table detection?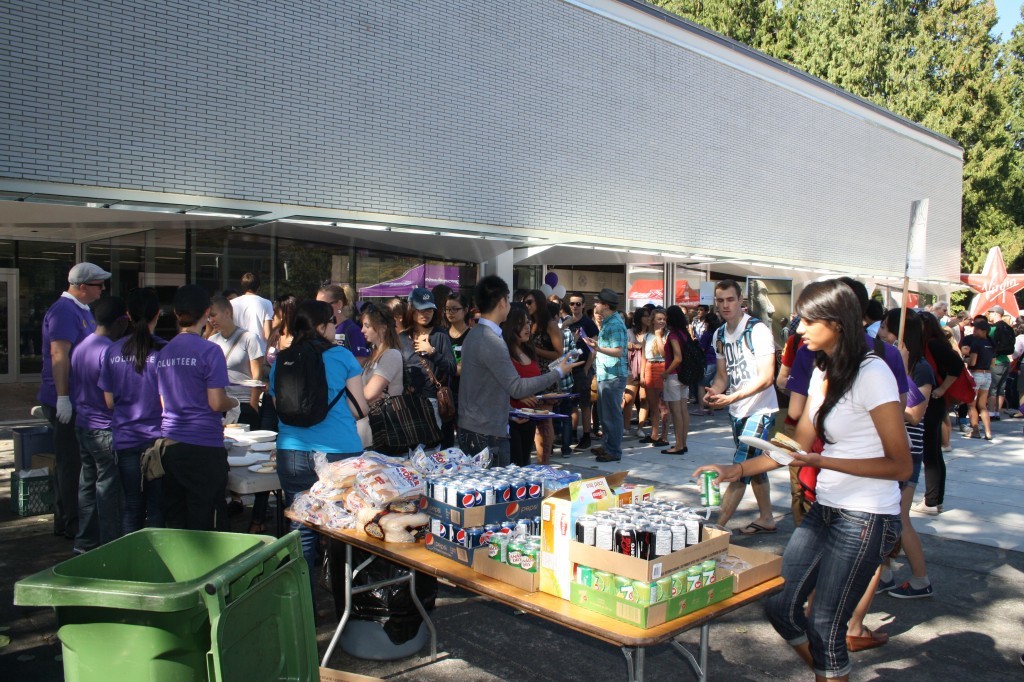
281:468:781:681
